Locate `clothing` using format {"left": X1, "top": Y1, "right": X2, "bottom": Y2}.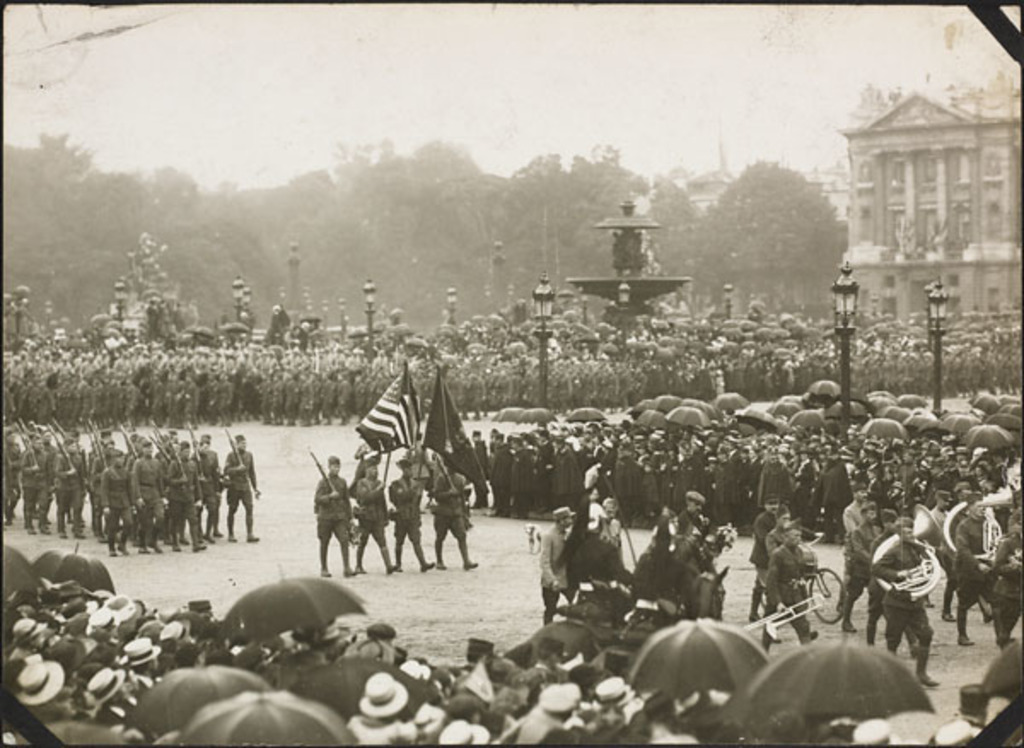
{"left": 650, "top": 453, "right": 676, "bottom": 502}.
